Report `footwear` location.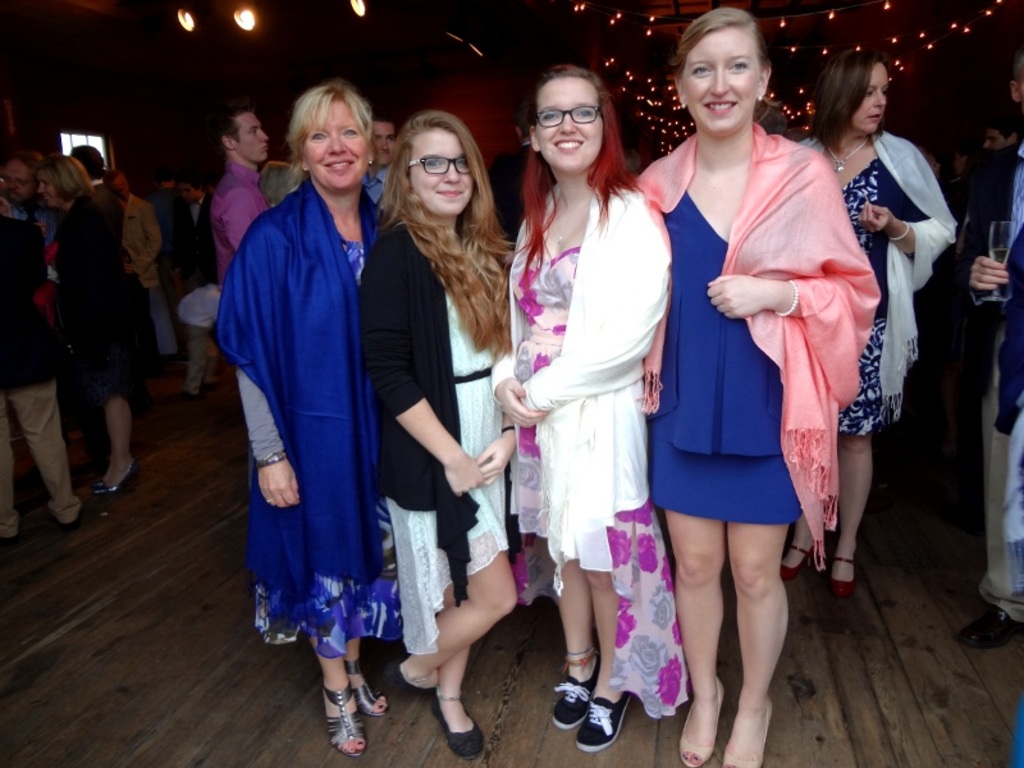
Report: (left=677, top=681, right=726, bottom=767).
